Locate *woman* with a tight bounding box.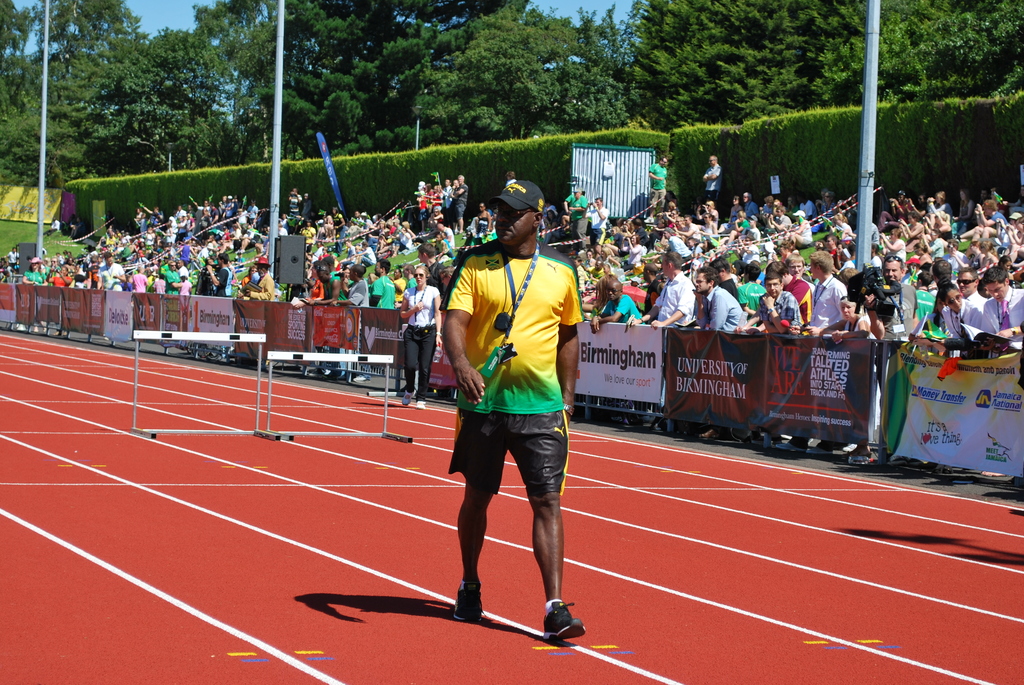
left=658, top=230, right=669, bottom=249.
